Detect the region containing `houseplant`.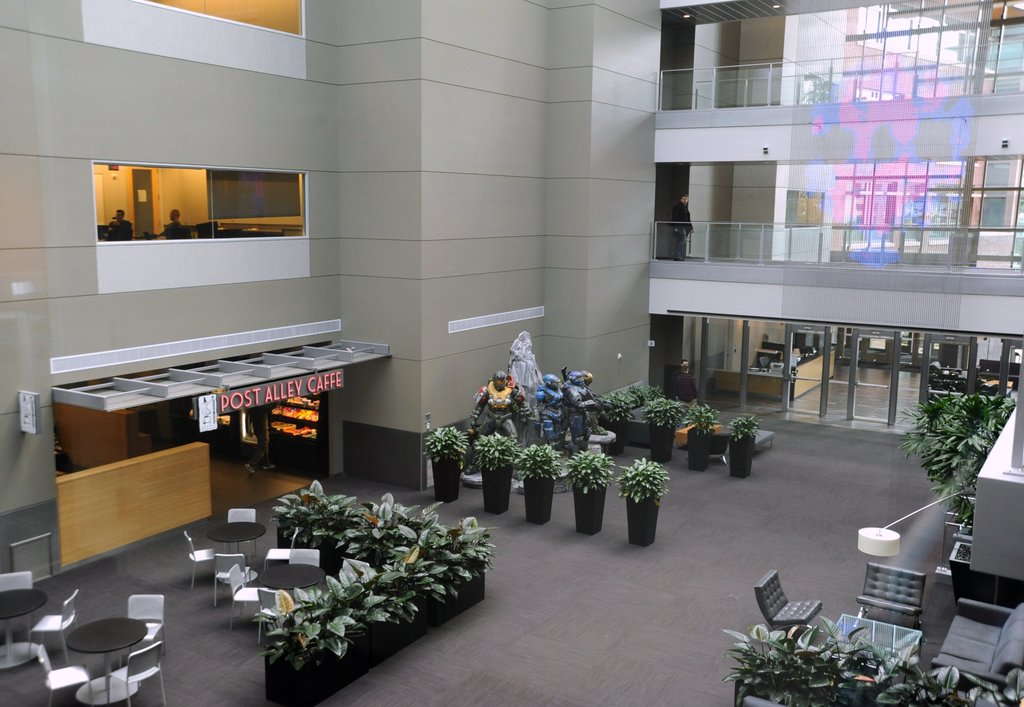
<box>600,395,633,454</box>.
